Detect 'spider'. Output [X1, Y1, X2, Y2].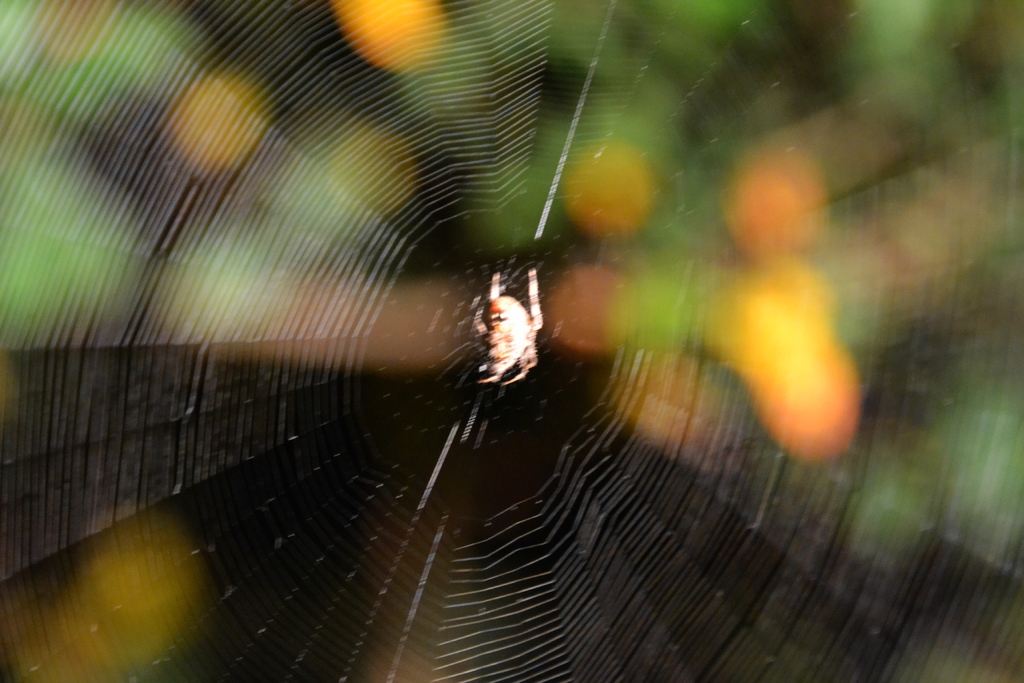
[471, 264, 552, 383].
